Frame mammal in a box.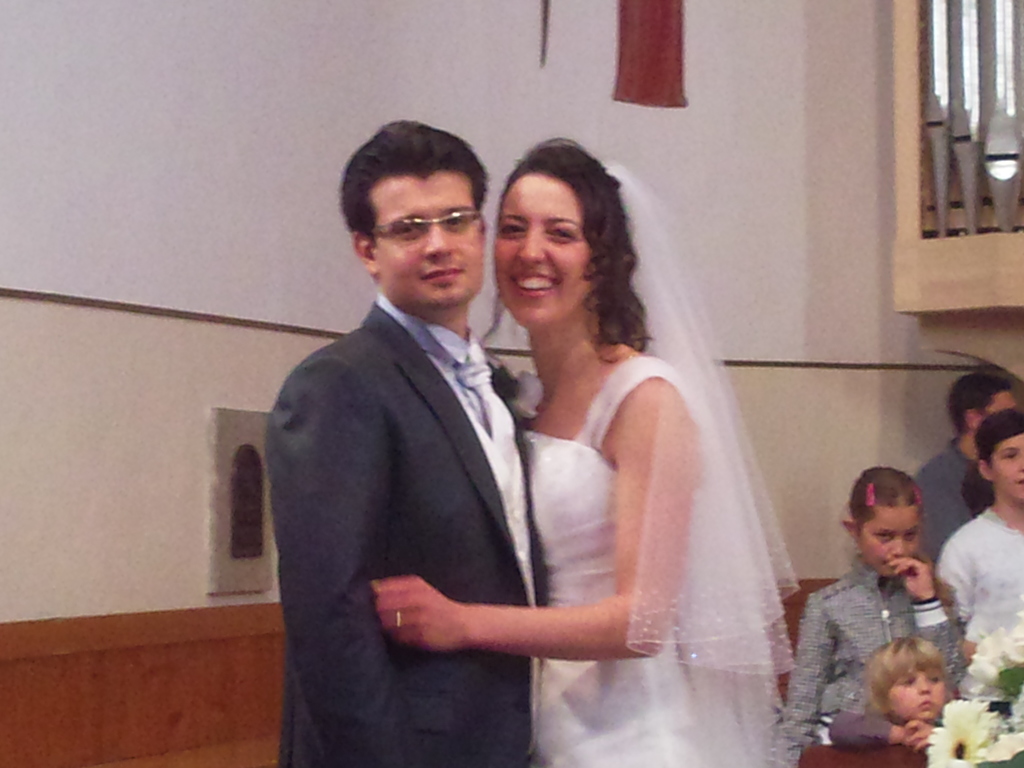
(left=372, top=131, right=802, bottom=767).
